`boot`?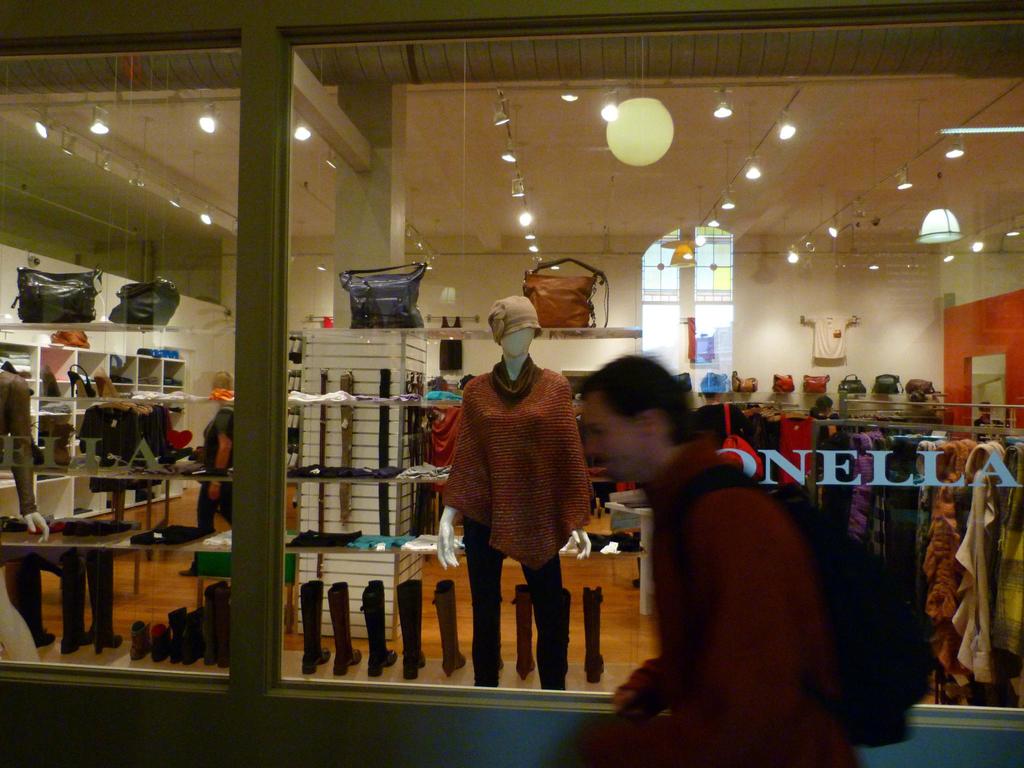
box=[92, 519, 132, 538]
